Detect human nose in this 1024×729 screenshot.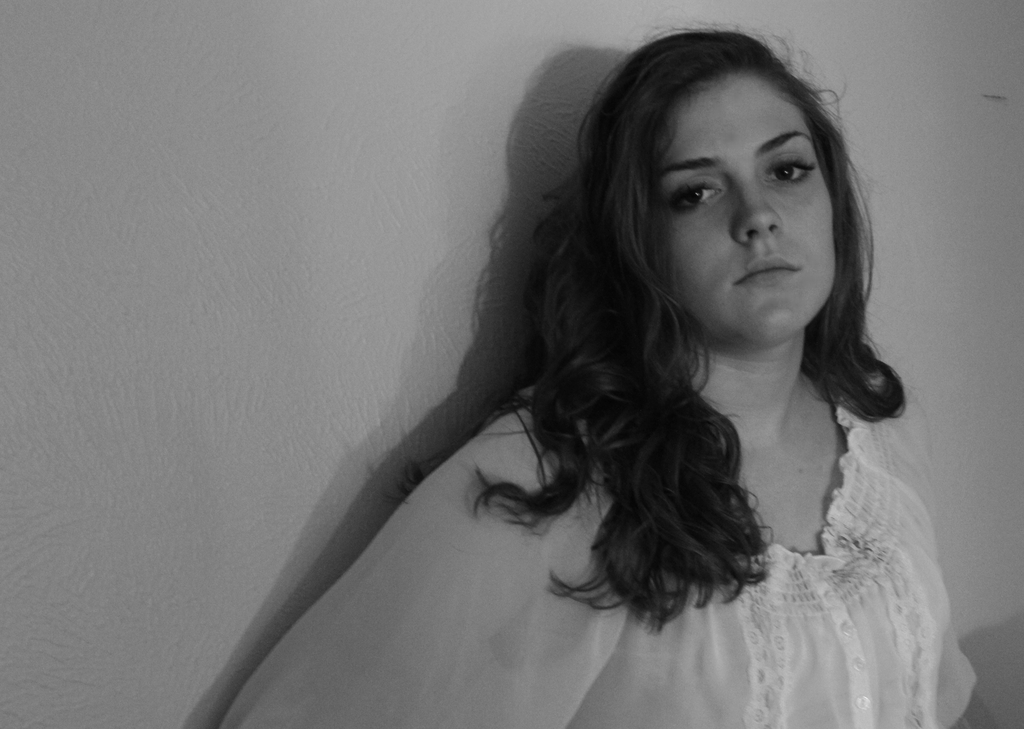
Detection: select_region(725, 161, 793, 241).
